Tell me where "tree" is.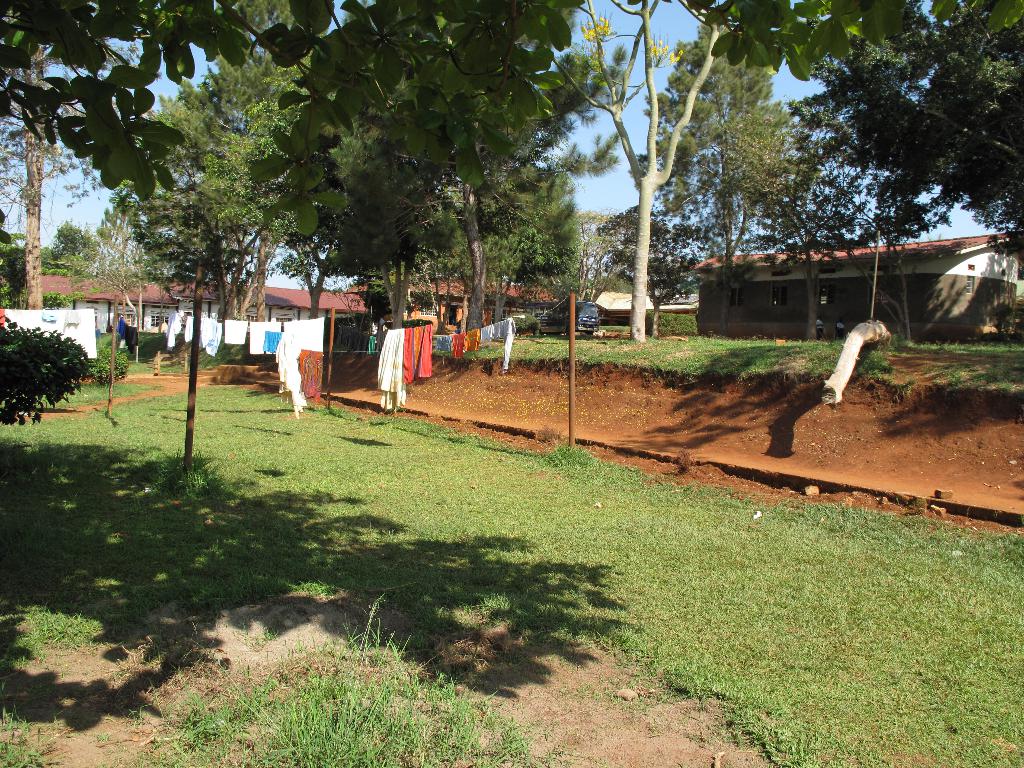
"tree" is at crop(39, 216, 109, 259).
